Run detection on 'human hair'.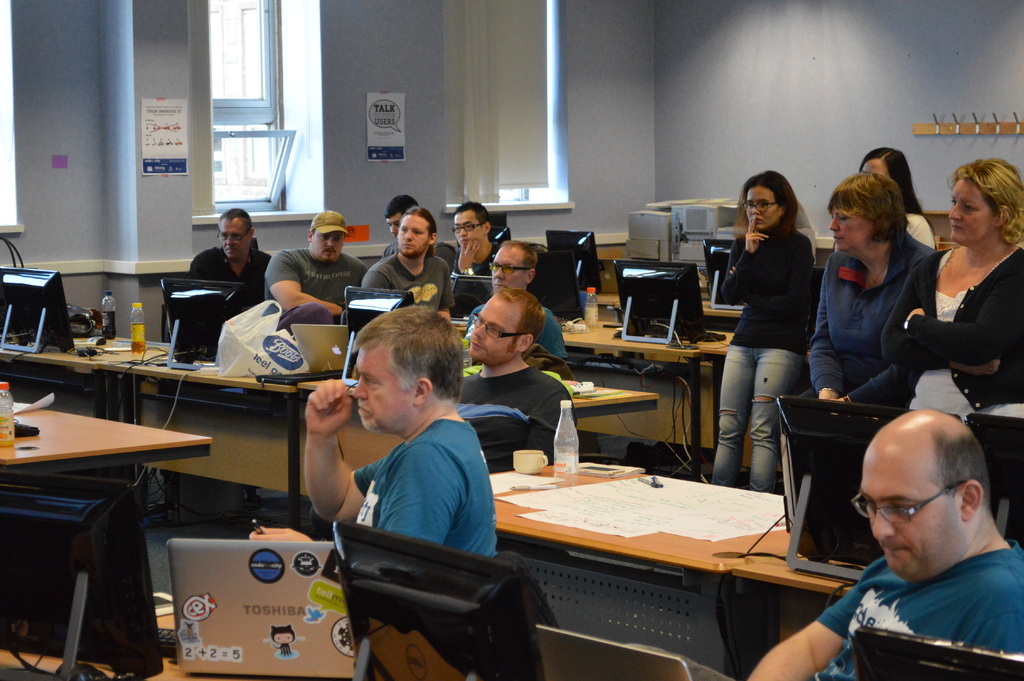
Result: BBox(220, 209, 253, 229).
